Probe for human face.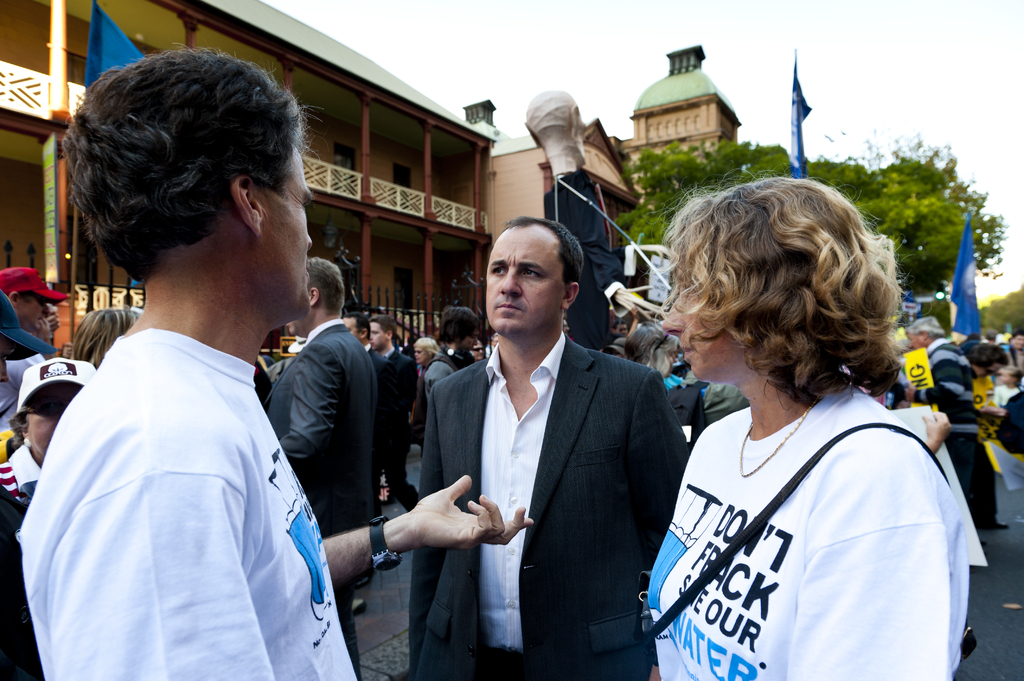
Probe result: {"left": 674, "top": 242, "right": 745, "bottom": 388}.
